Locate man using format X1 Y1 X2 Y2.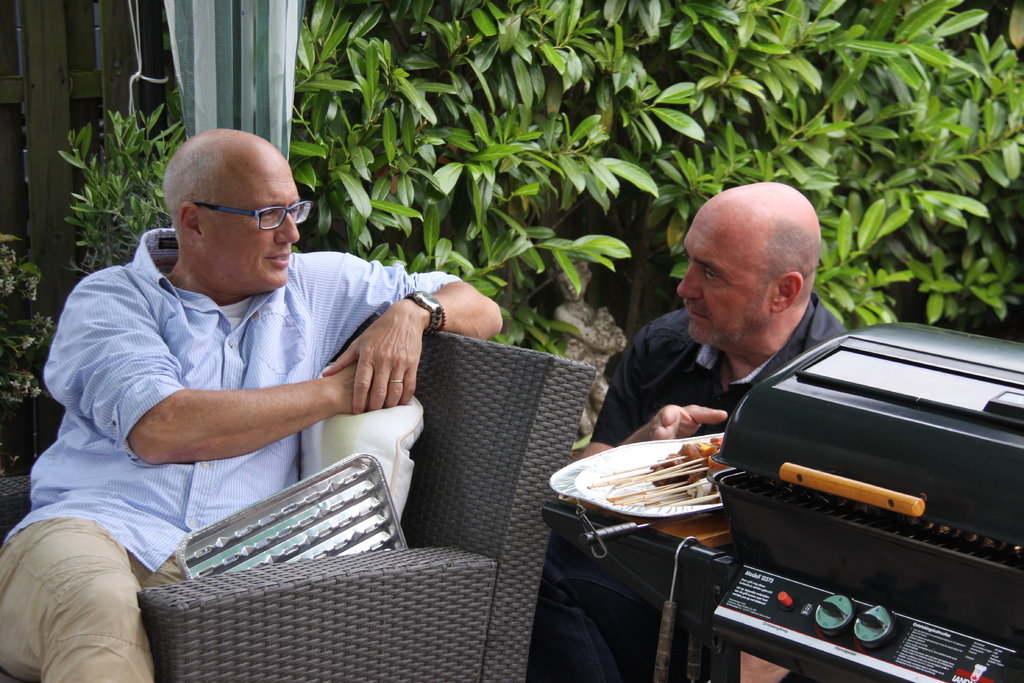
26 108 493 630.
